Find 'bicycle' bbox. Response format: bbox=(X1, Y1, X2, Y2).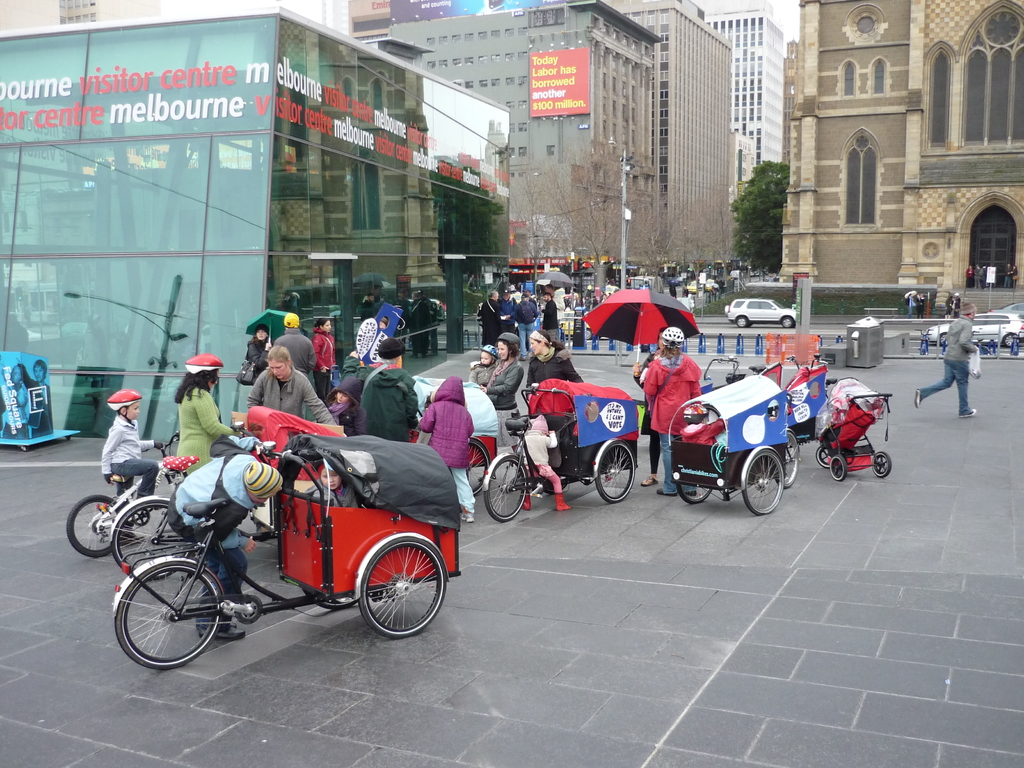
bbox=(66, 429, 178, 561).
